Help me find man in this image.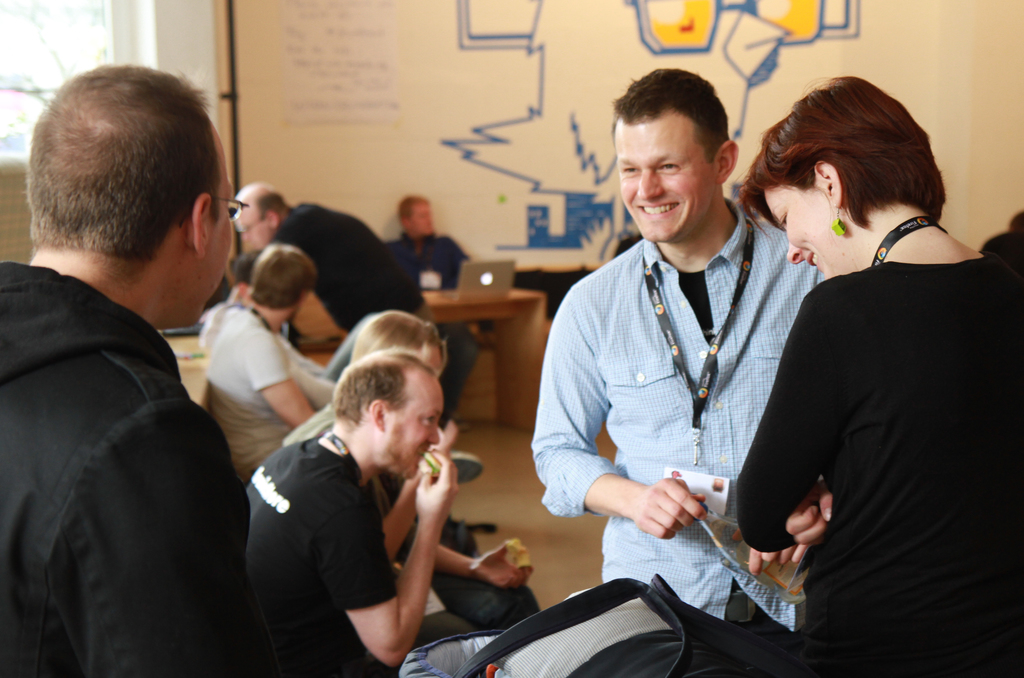
Found it: (left=519, top=58, right=823, bottom=677).
